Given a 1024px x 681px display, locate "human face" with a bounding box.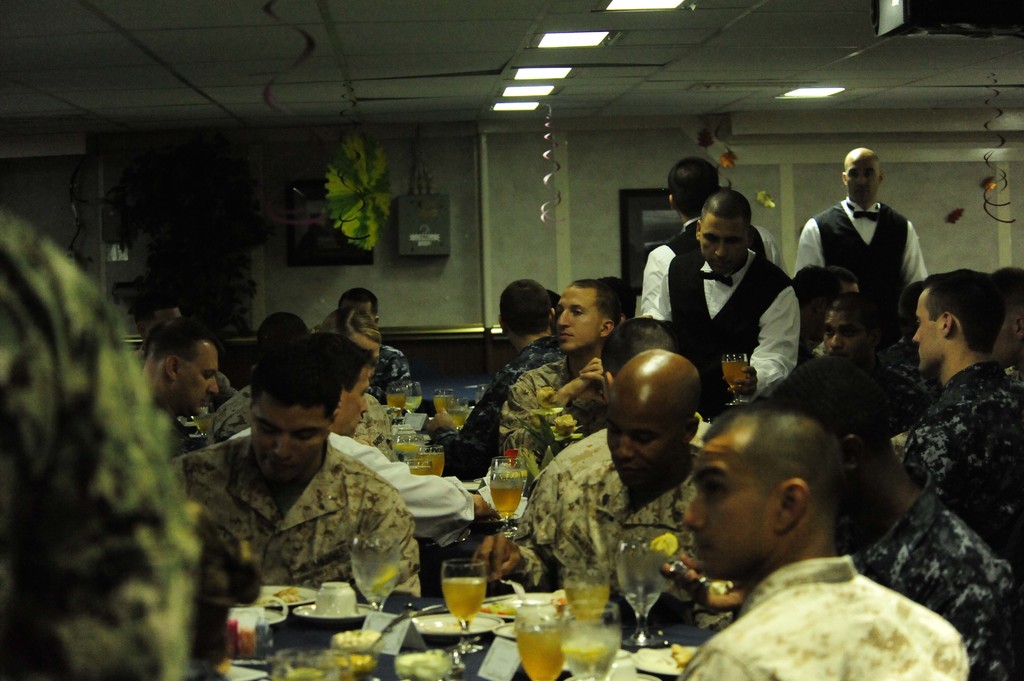
Located: (x1=848, y1=149, x2=877, y2=204).
